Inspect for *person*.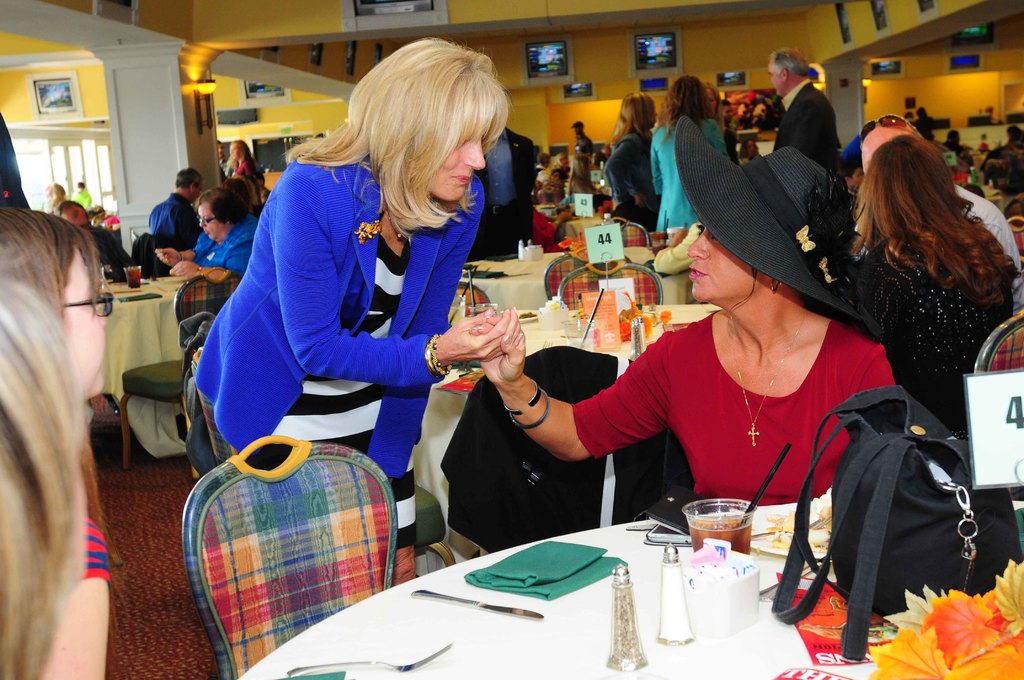
Inspection: pyautogui.locateOnScreen(145, 163, 237, 284).
